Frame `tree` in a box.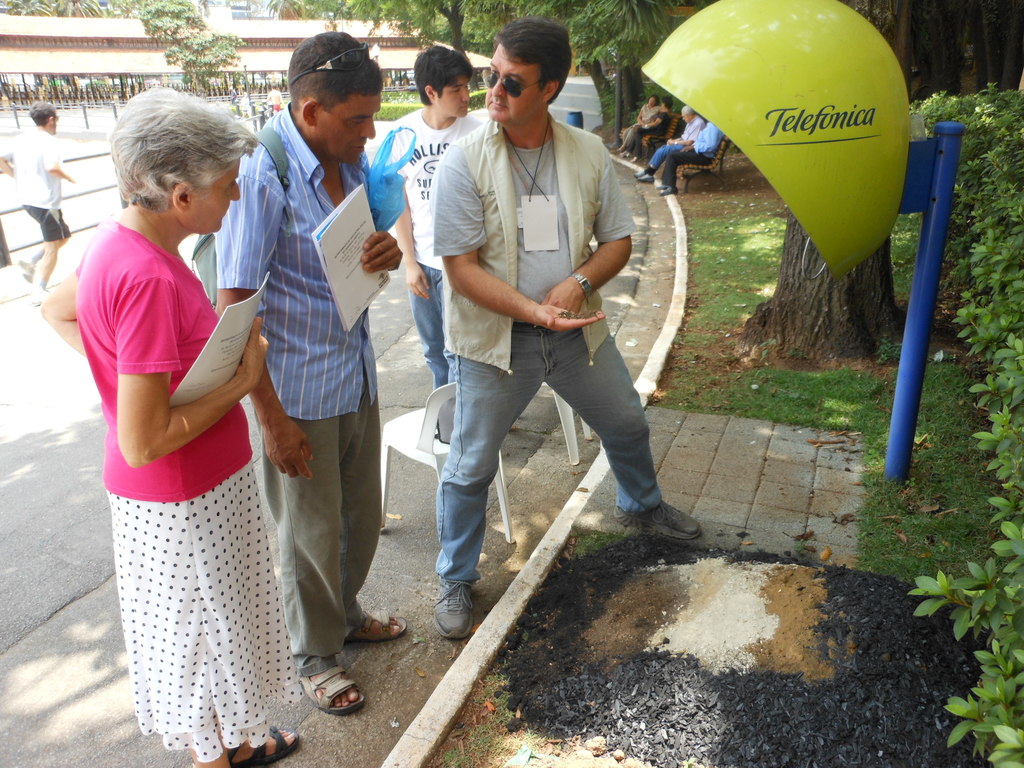
select_region(136, 0, 248, 98).
